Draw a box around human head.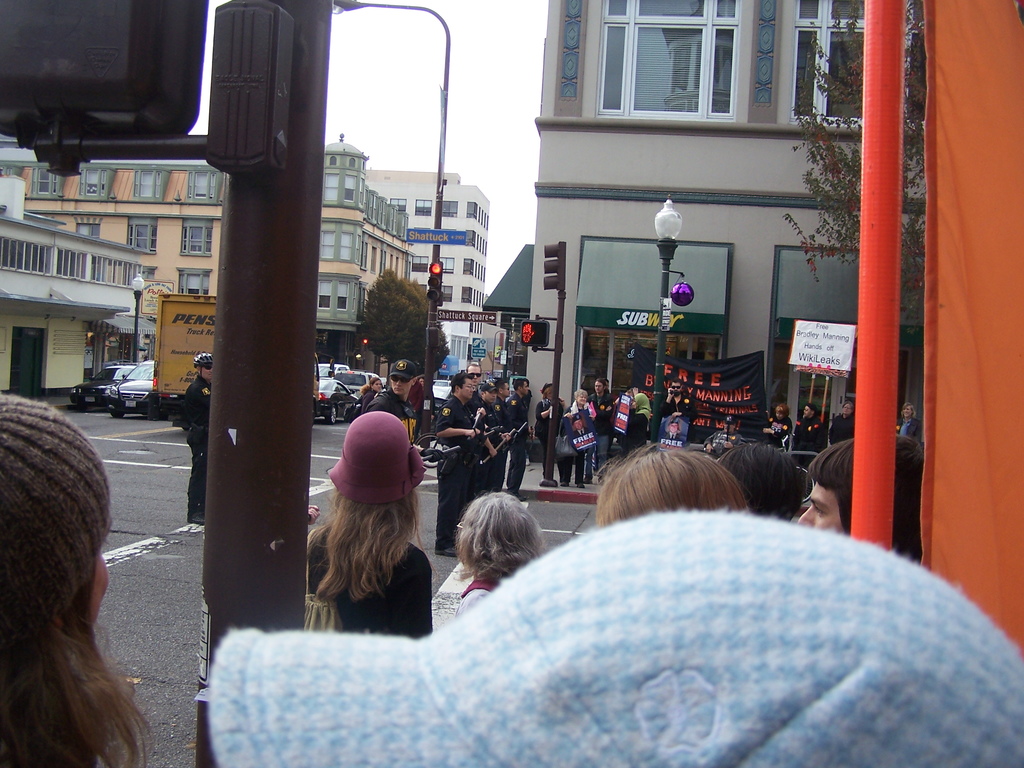
<region>192, 351, 211, 384</region>.
